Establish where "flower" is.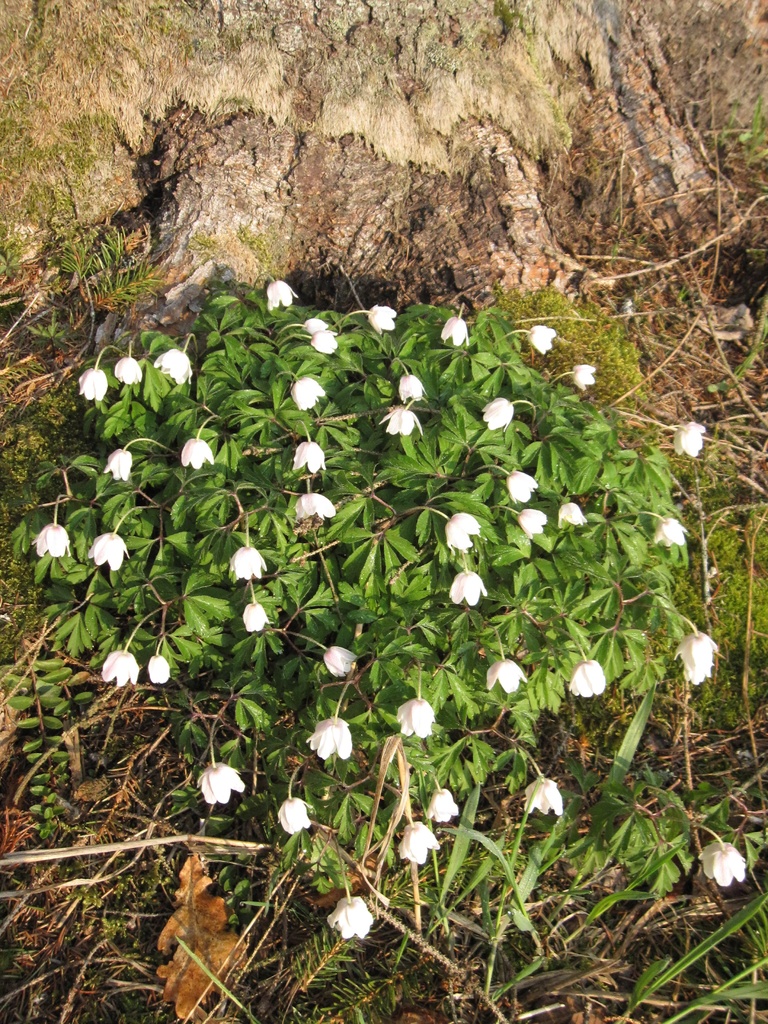
Established at {"x1": 557, "y1": 502, "x2": 589, "y2": 526}.
